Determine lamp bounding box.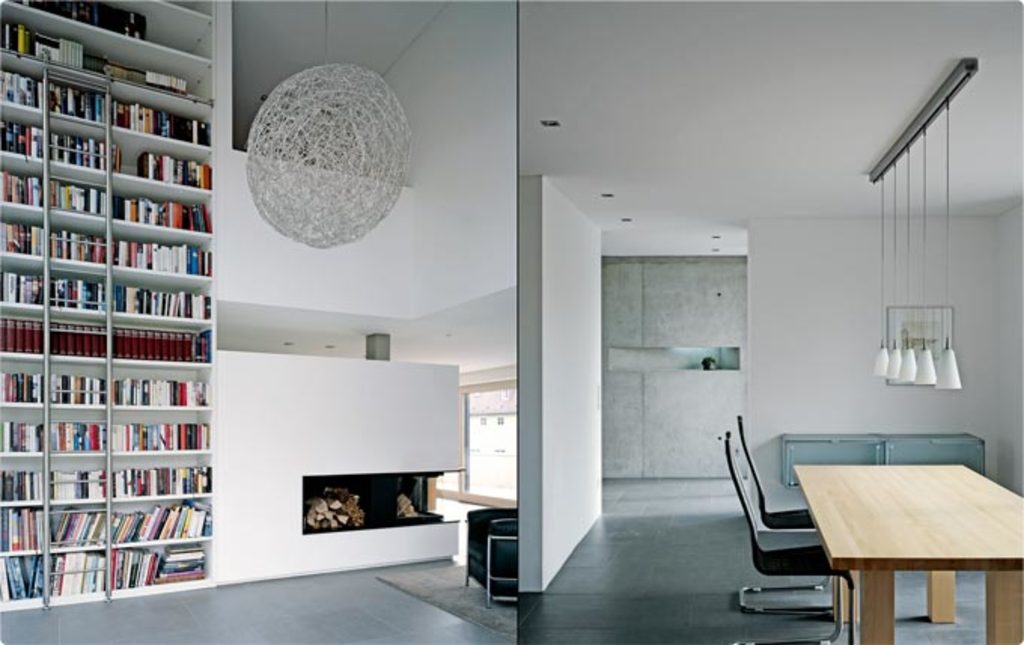
Determined: region(872, 175, 890, 380).
